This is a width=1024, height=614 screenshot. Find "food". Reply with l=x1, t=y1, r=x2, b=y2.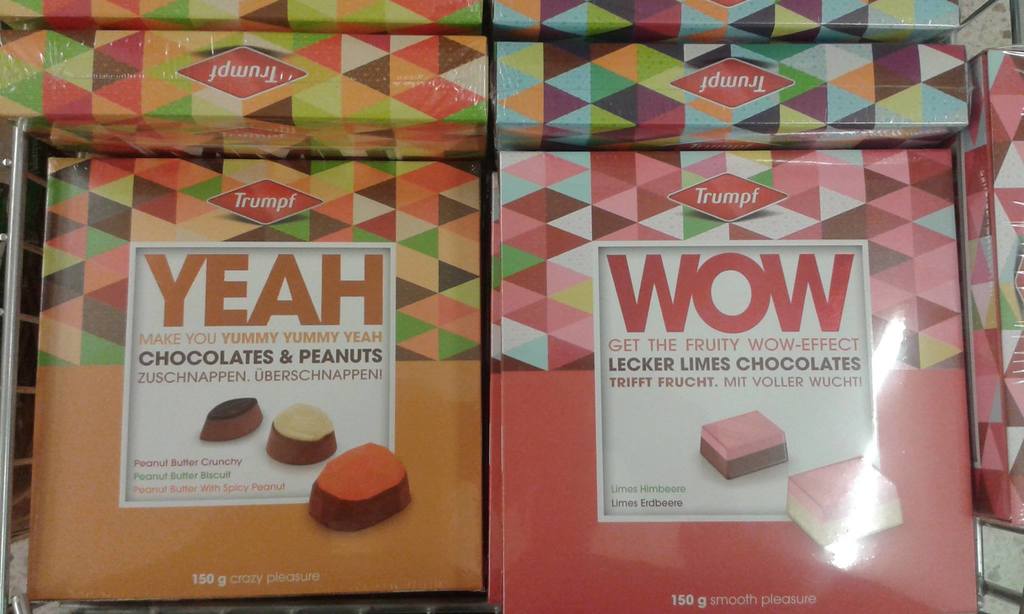
l=699, t=412, r=790, b=483.
